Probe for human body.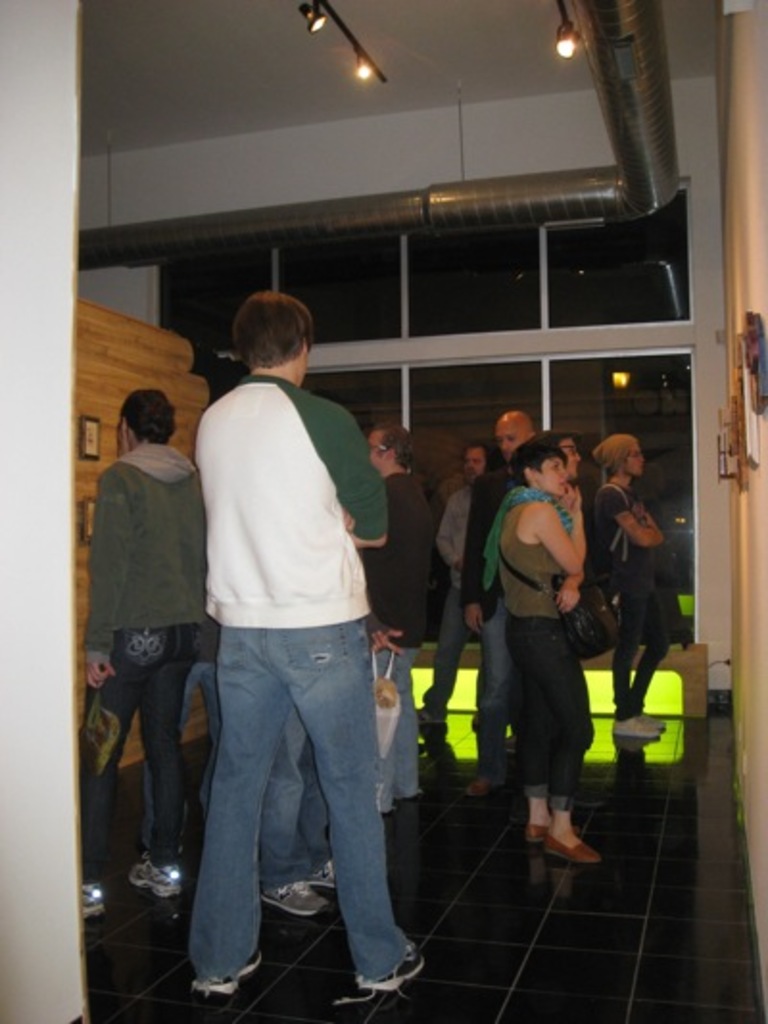
Probe result: 255,699,340,918.
